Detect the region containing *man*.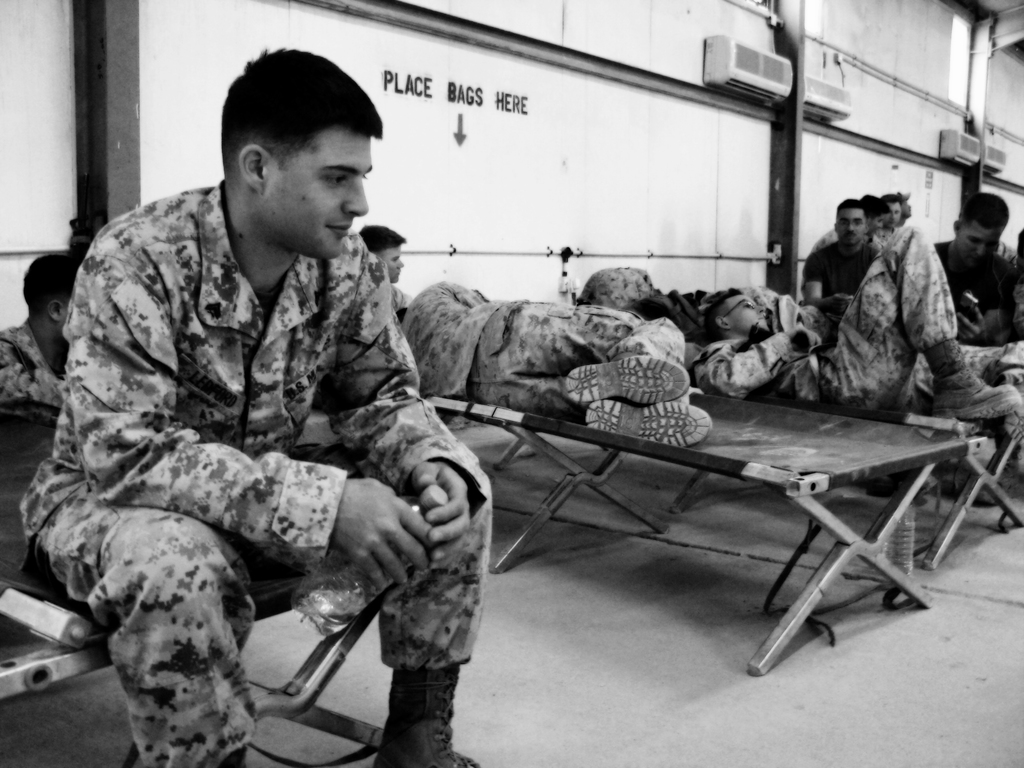
x1=349, y1=227, x2=407, y2=283.
